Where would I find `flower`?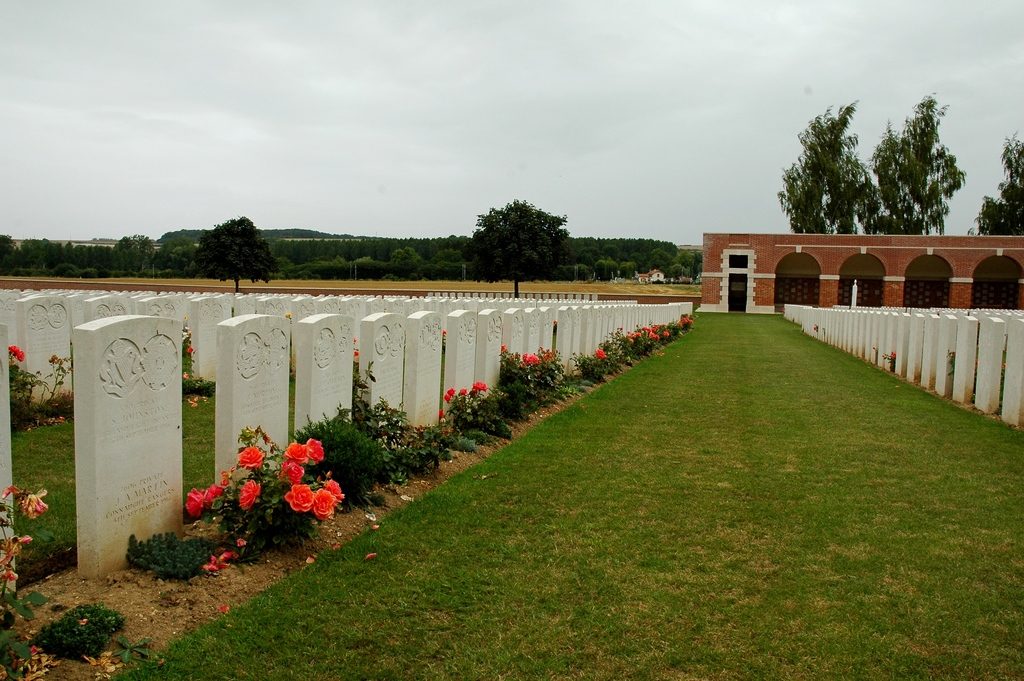
At select_region(236, 479, 258, 511).
